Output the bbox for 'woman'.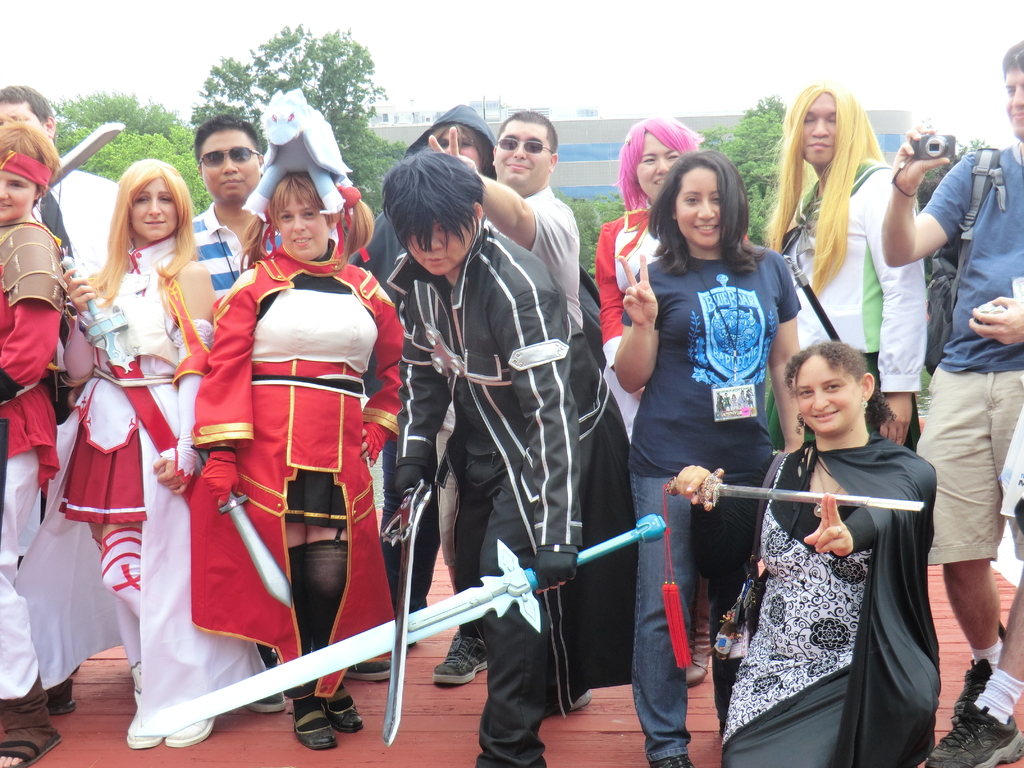
crop(26, 123, 210, 754).
